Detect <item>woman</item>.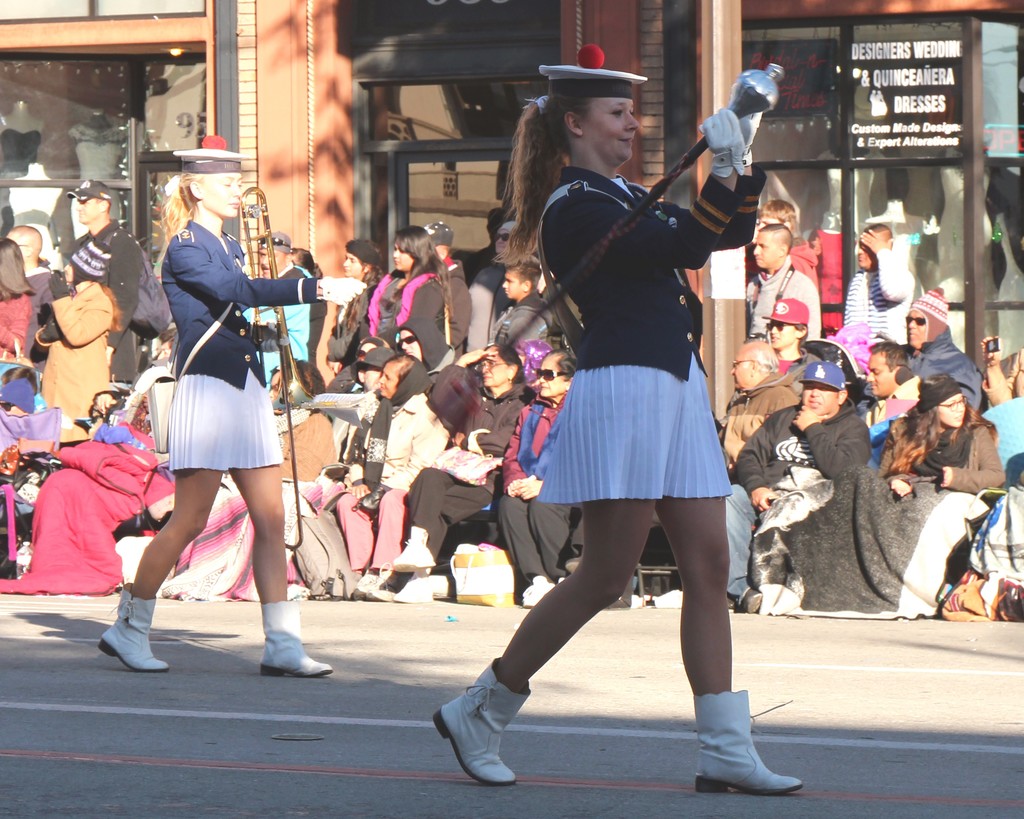
Detected at bbox=[326, 235, 389, 373].
